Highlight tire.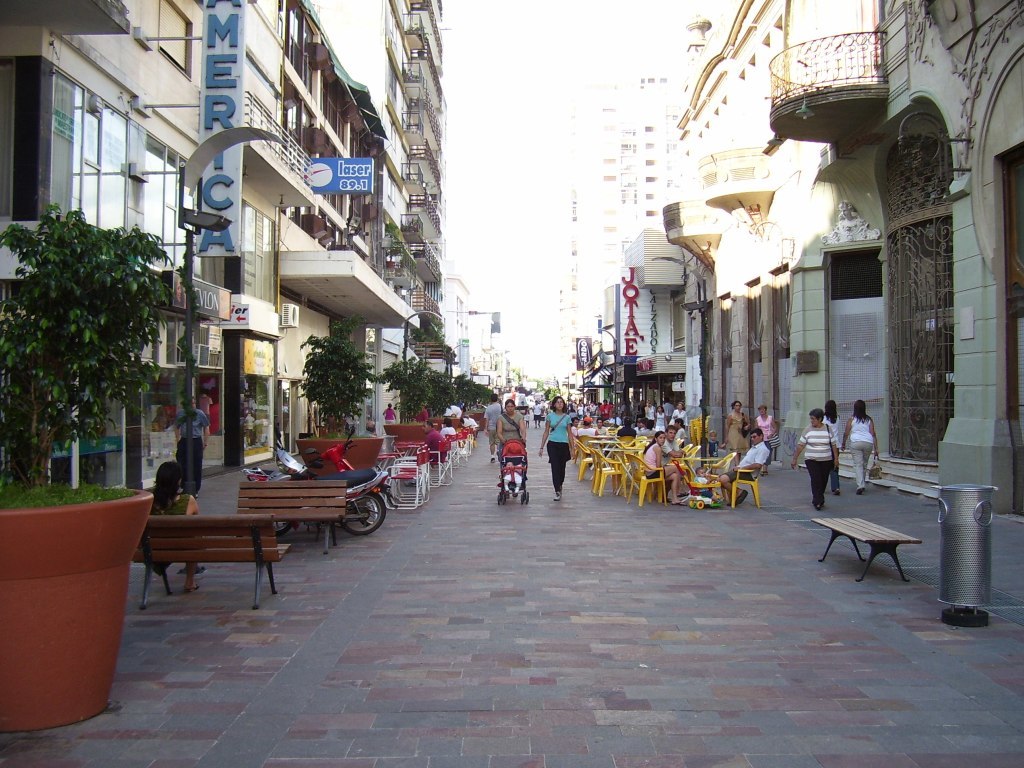
Highlighted region: detection(272, 517, 291, 533).
